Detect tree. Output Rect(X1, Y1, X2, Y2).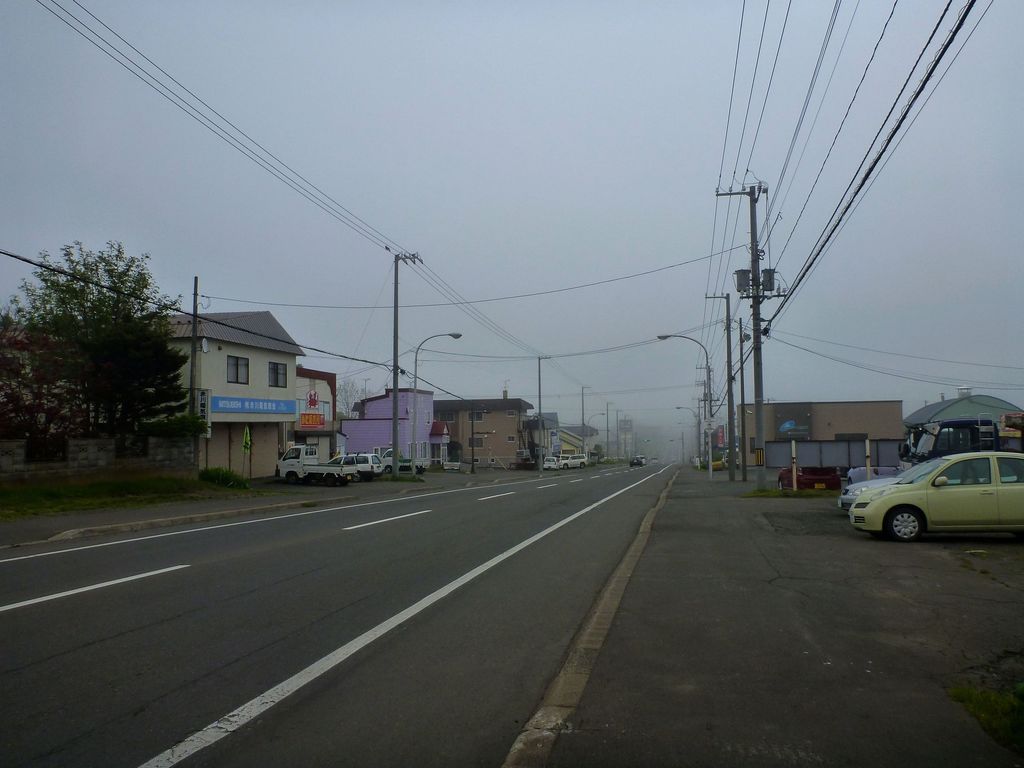
Rect(0, 241, 199, 467).
